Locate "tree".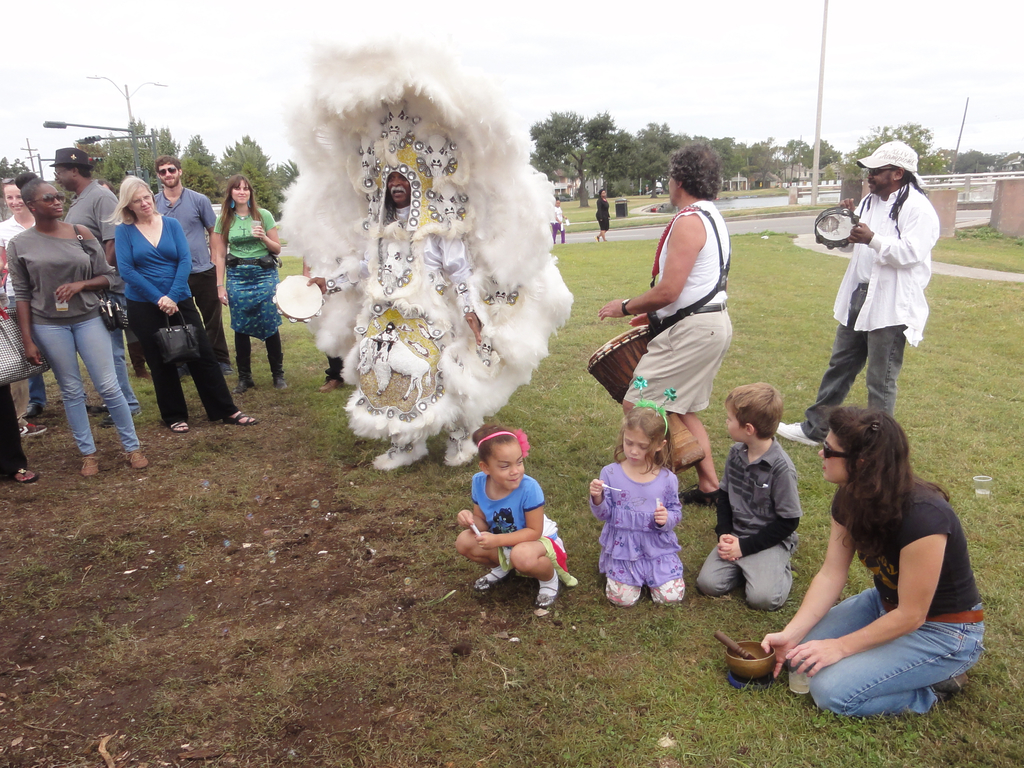
Bounding box: pyautogui.locateOnScreen(123, 120, 177, 184).
